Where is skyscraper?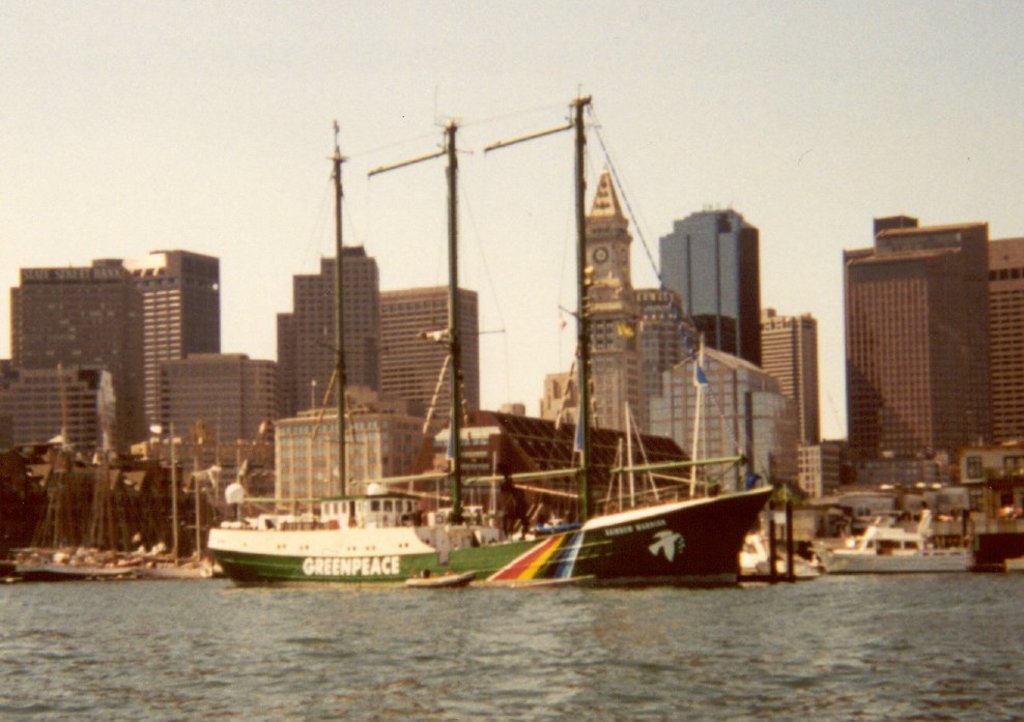
BBox(281, 233, 385, 425).
